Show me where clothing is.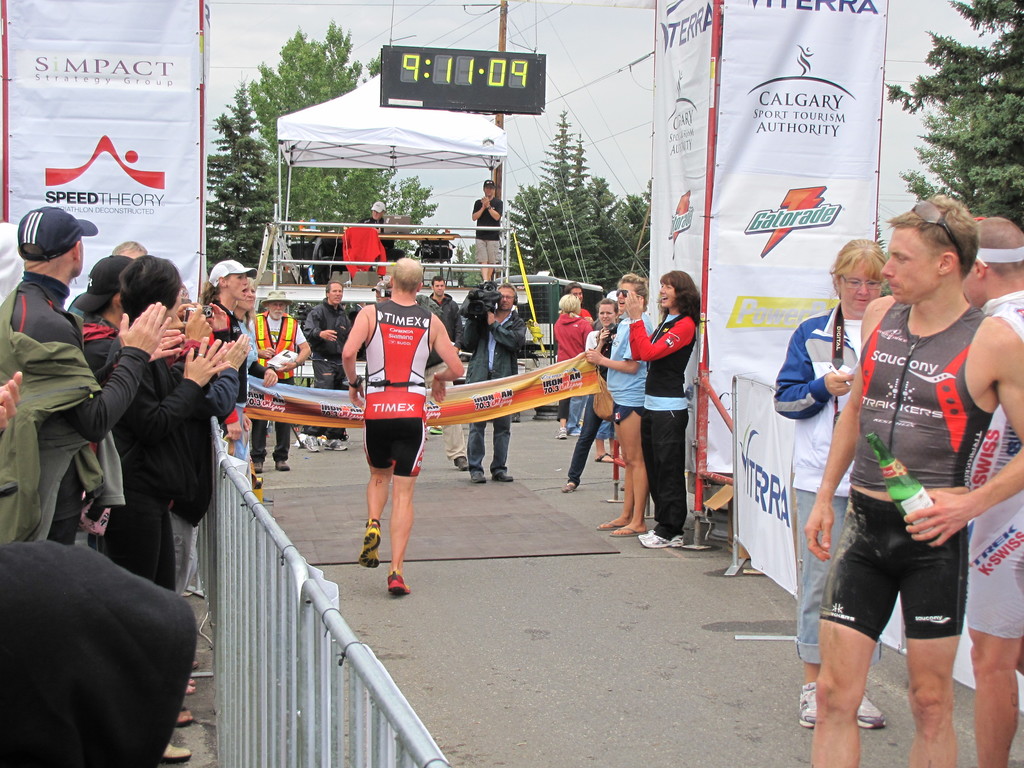
clothing is at [x1=360, y1=294, x2=431, y2=472].
